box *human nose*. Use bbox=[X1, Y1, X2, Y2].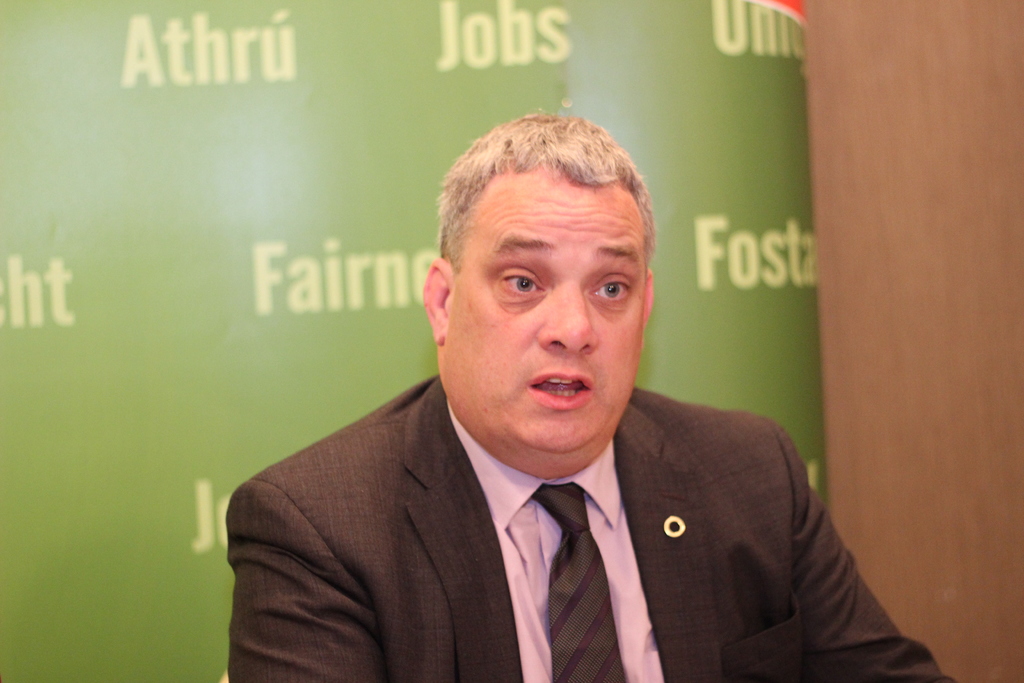
bbox=[535, 278, 596, 353].
